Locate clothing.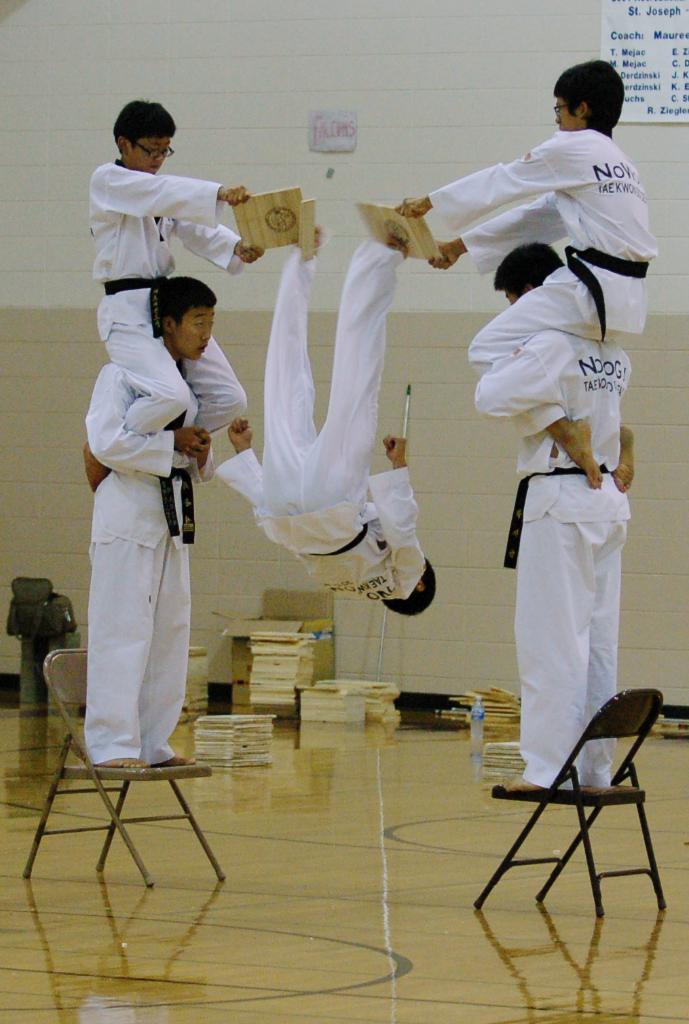
Bounding box: (x1=86, y1=336, x2=220, y2=771).
